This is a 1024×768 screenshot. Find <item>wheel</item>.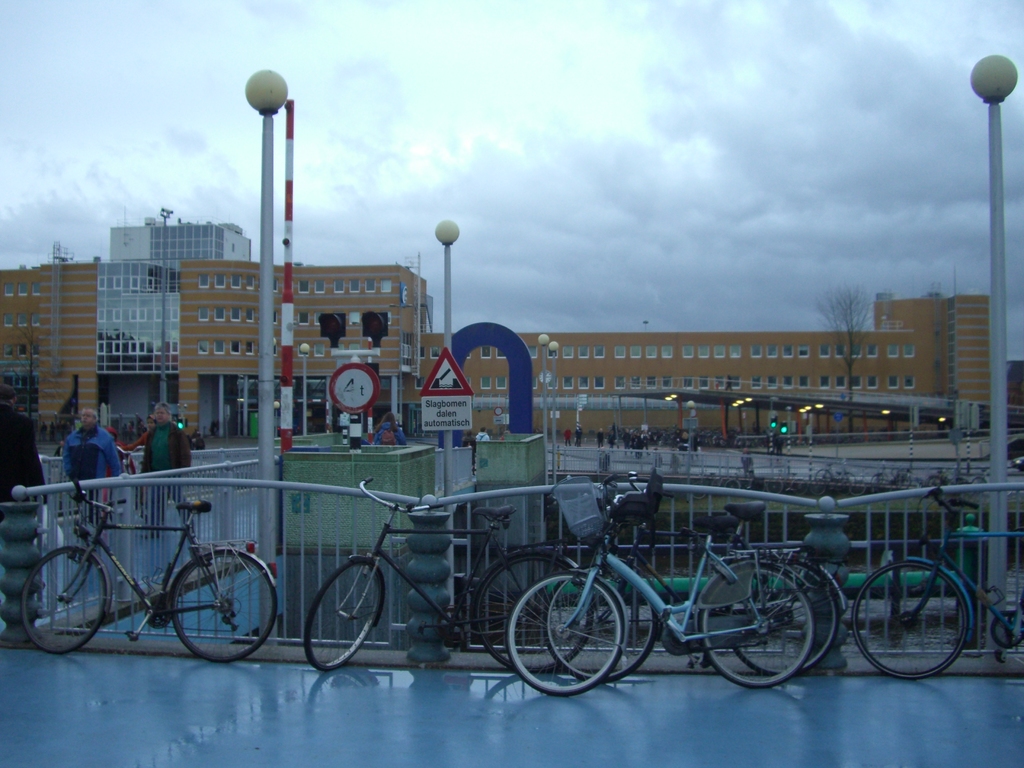
Bounding box: 872,476,884,491.
